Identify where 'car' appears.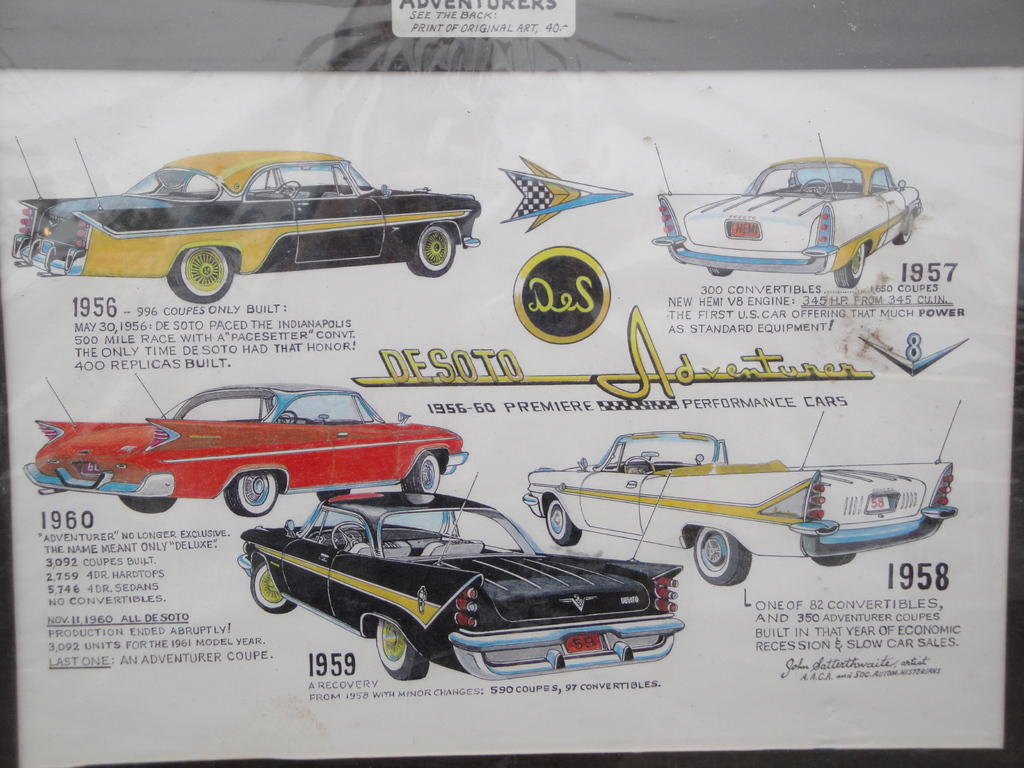
Appears at (22,371,471,518).
